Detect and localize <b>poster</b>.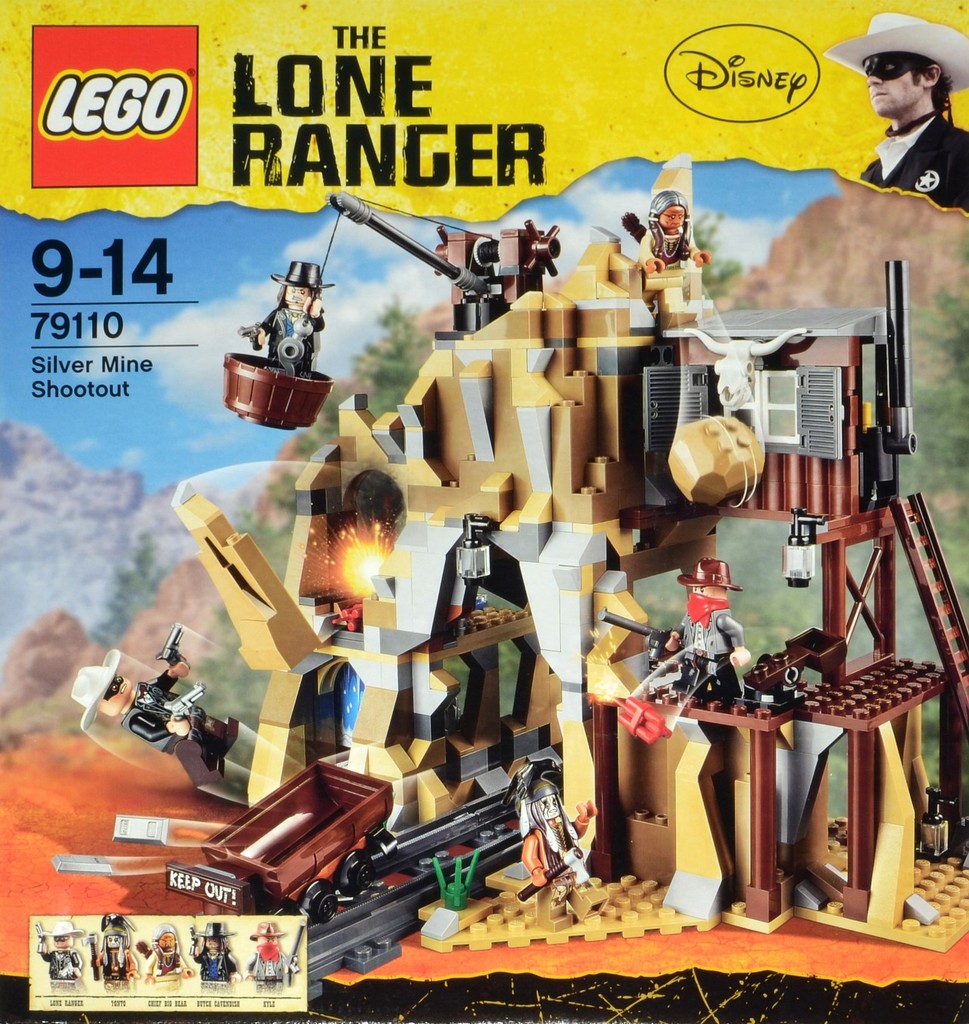
Localized at (0, 0, 968, 1023).
